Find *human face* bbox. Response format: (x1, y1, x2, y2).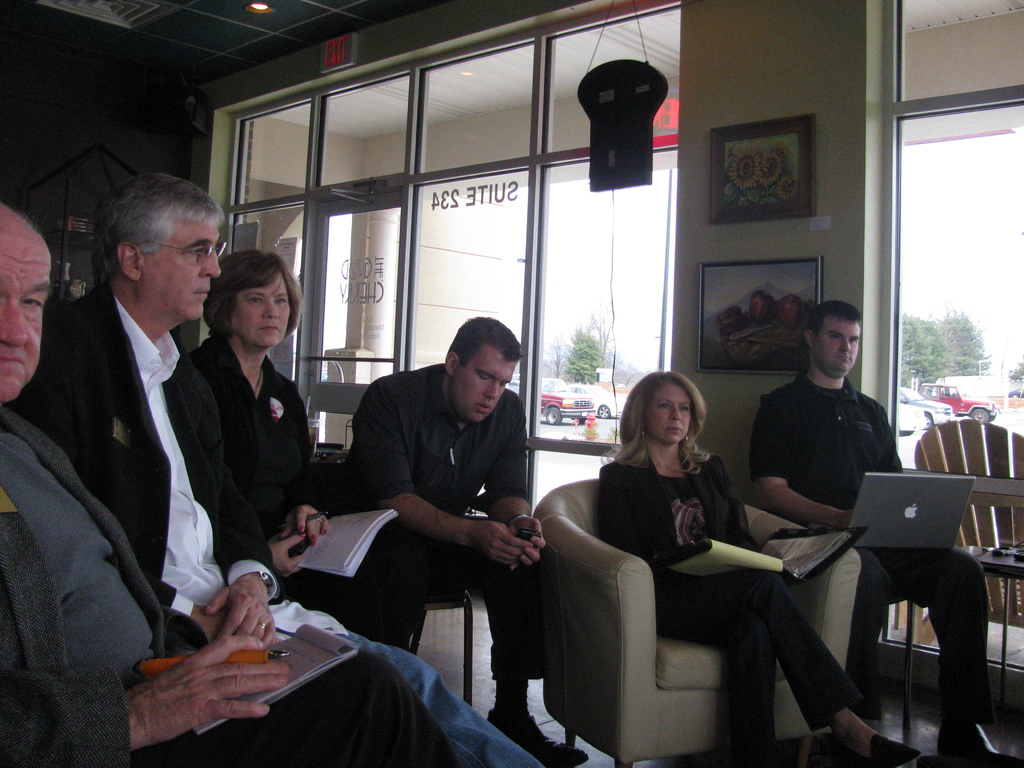
(236, 274, 290, 346).
